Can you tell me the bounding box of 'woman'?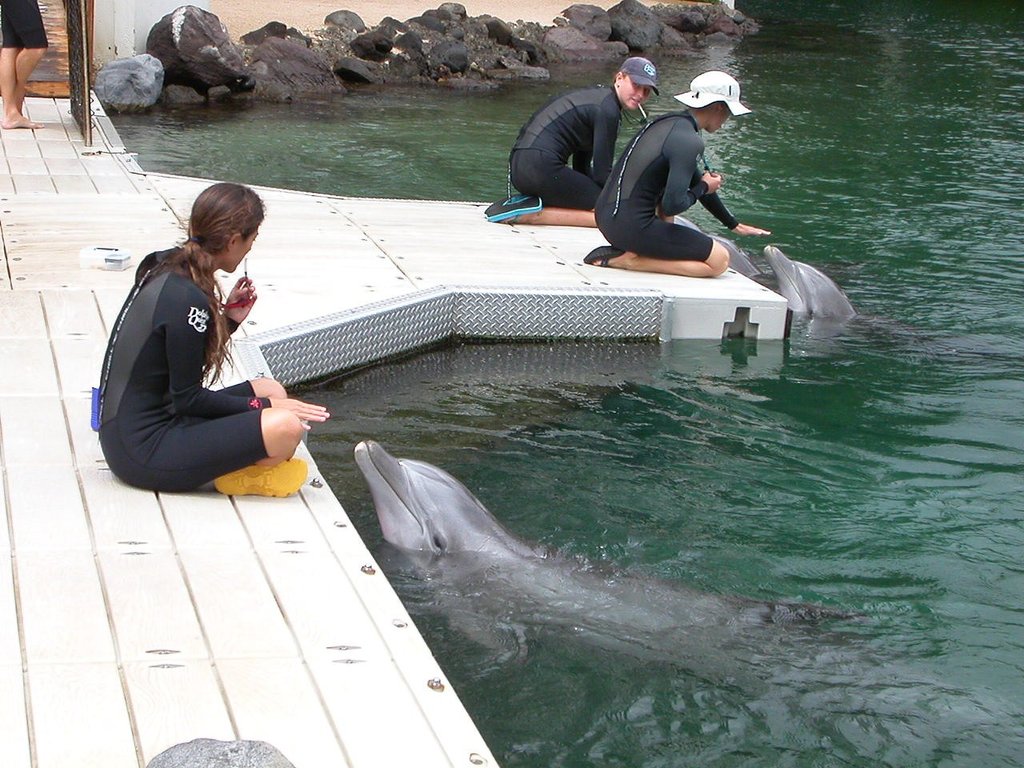
select_region(106, 170, 305, 558).
